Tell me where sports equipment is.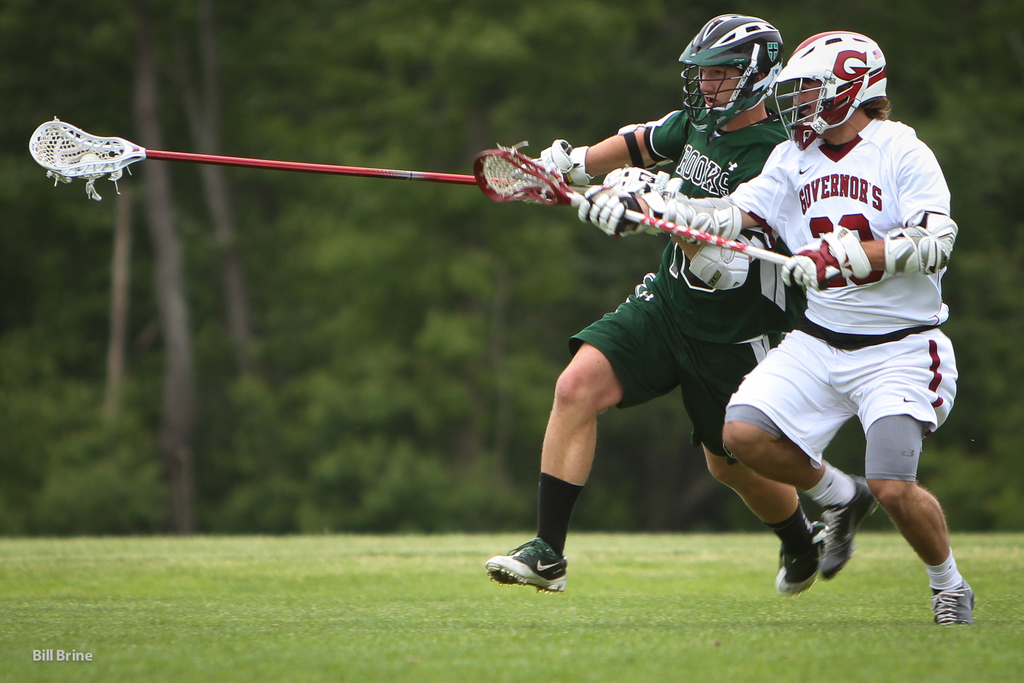
sports equipment is at Rect(580, 187, 666, 238).
